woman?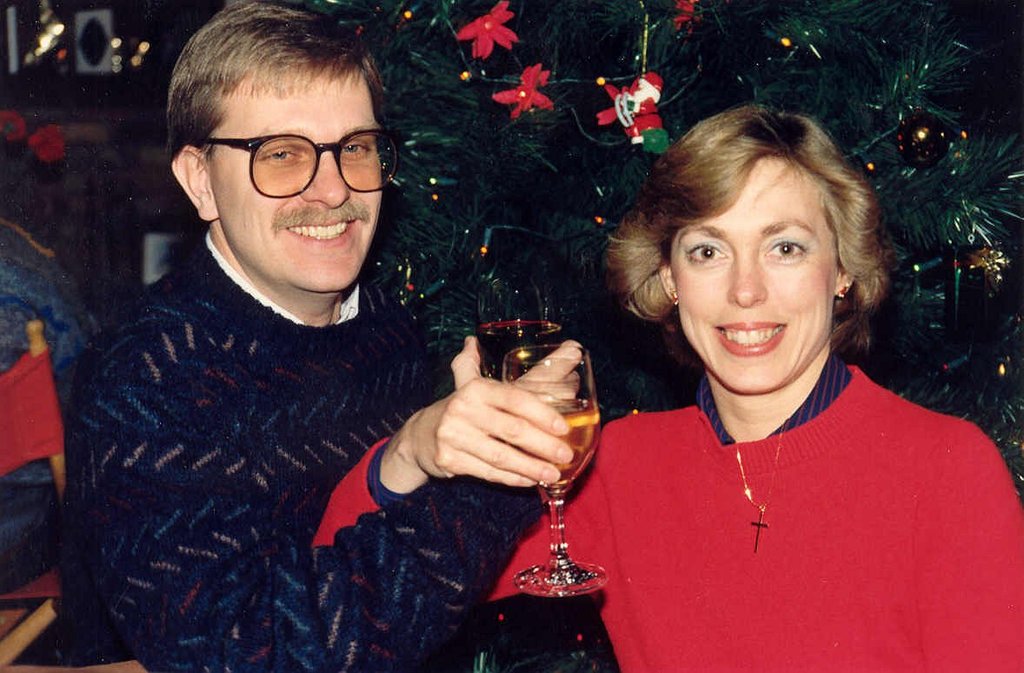
bbox=[315, 109, 1023, 672]
